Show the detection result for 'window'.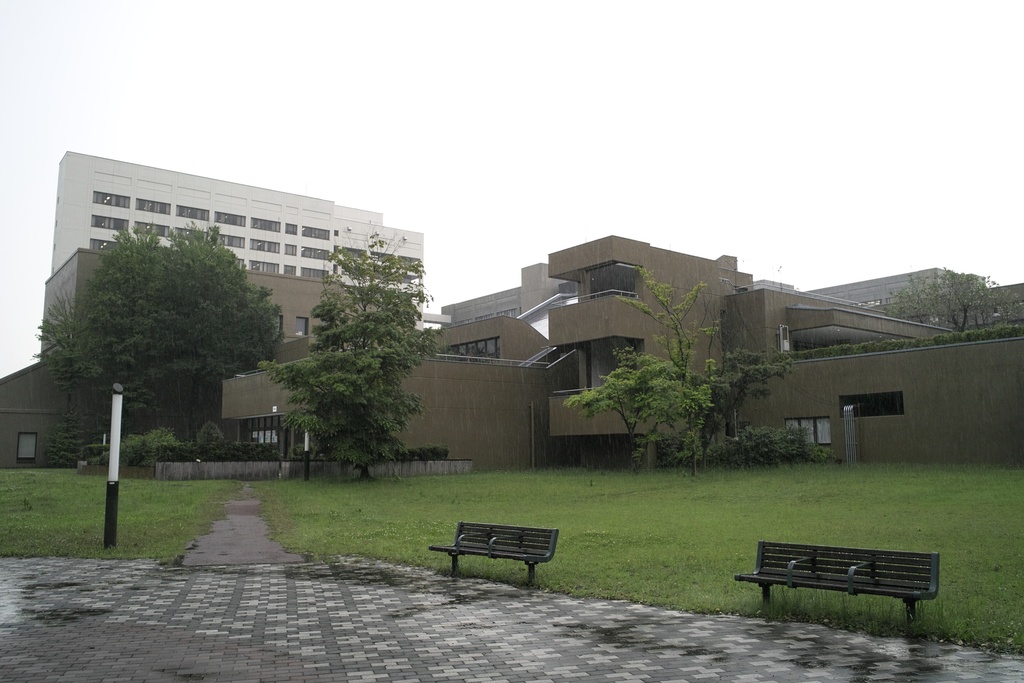
bbox=(173, 198, 209, 224).
